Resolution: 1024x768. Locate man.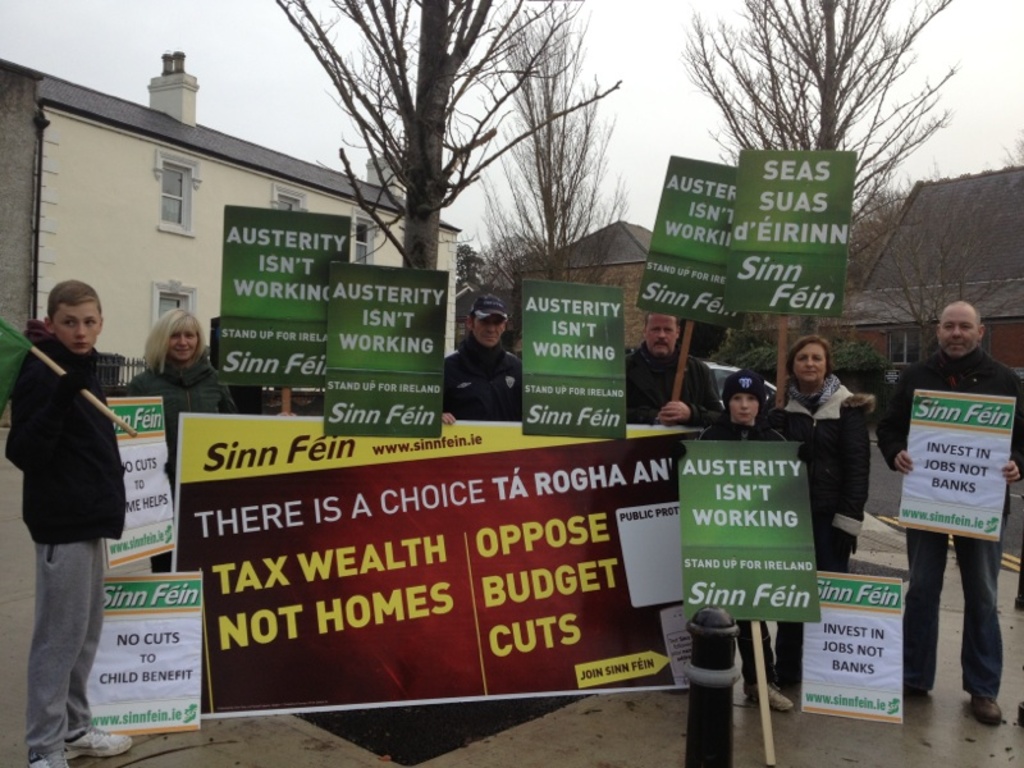
BBox(442, 298, 521, 424).
